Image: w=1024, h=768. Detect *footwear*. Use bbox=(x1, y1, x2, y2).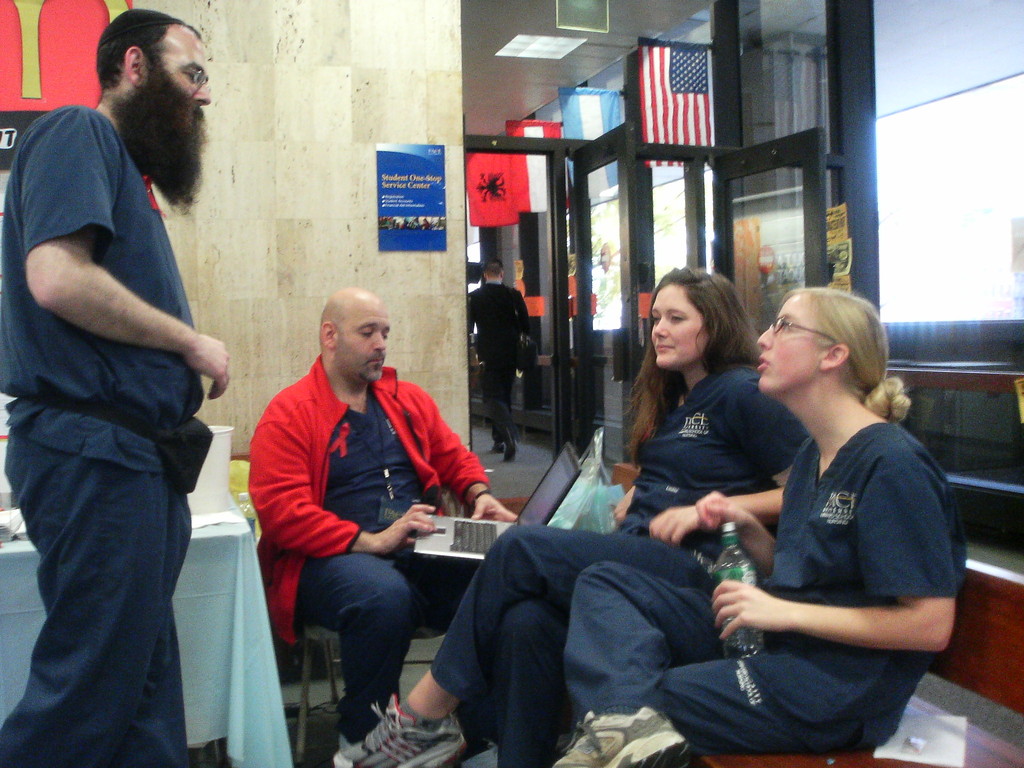
bbox=(502, 431, 523, 465).
